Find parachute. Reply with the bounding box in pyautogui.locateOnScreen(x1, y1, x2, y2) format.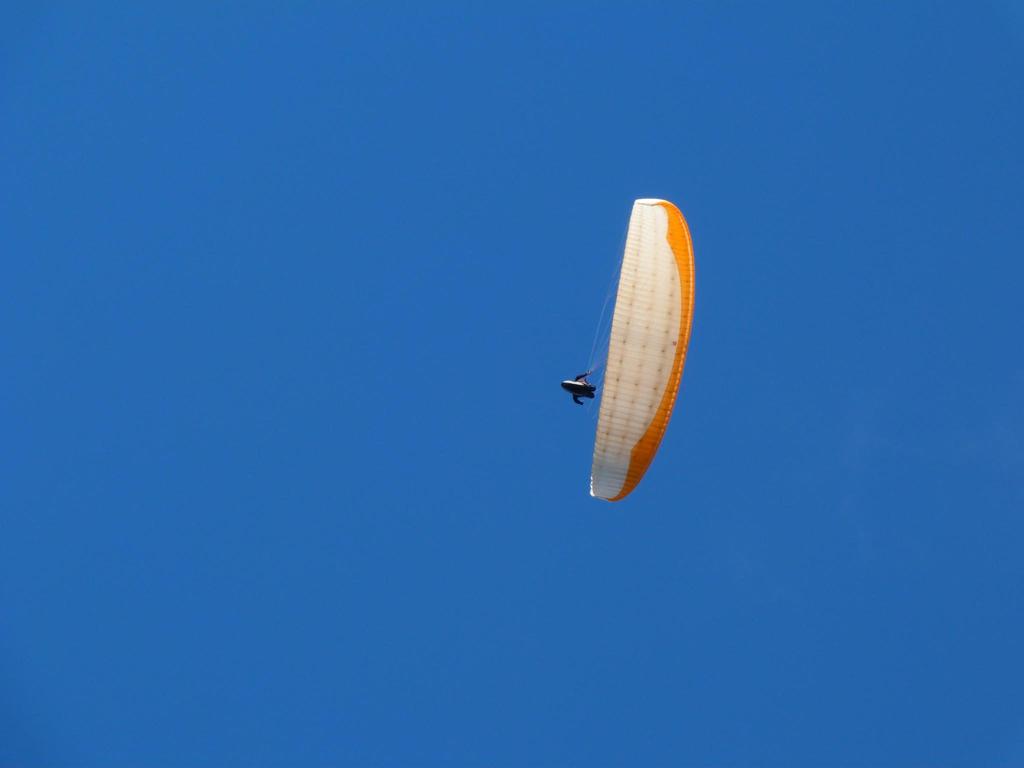
pyautogui.locateOnScreen(544, 212, 698, 538).
